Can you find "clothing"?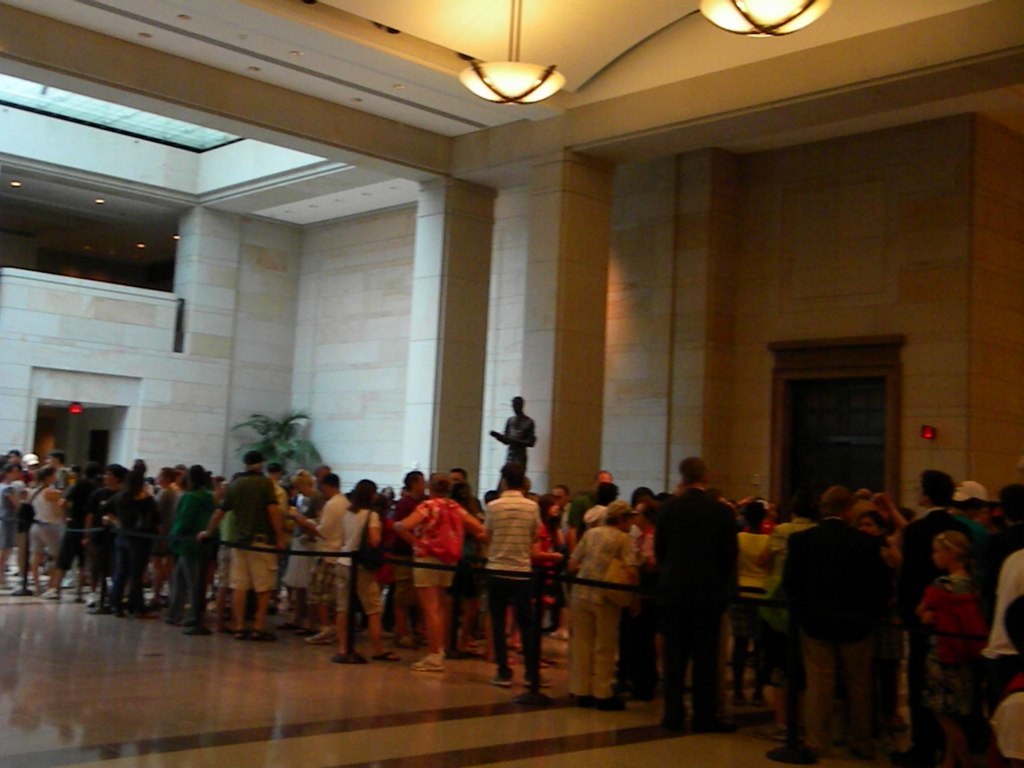
Yes, bounding box: crop(390, 494, 422, 613).
